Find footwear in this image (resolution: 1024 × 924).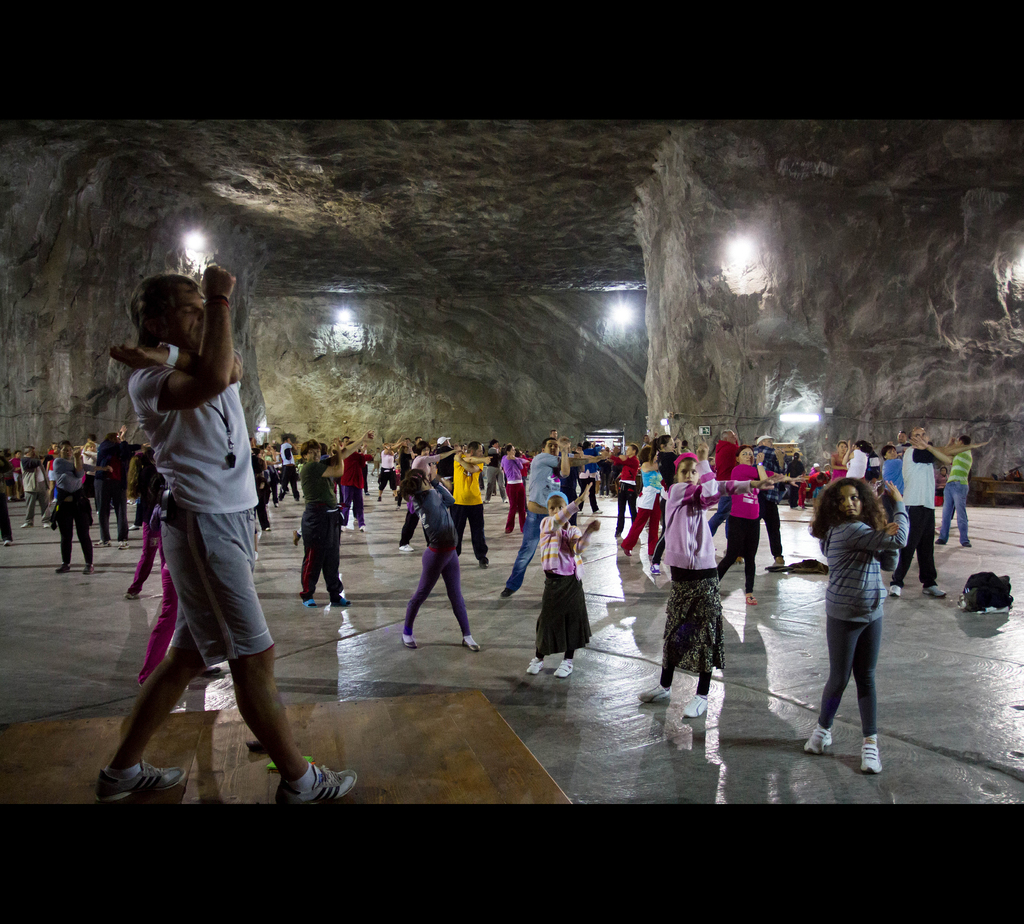
x1=529 y1=660 x2=543 y2=675.
